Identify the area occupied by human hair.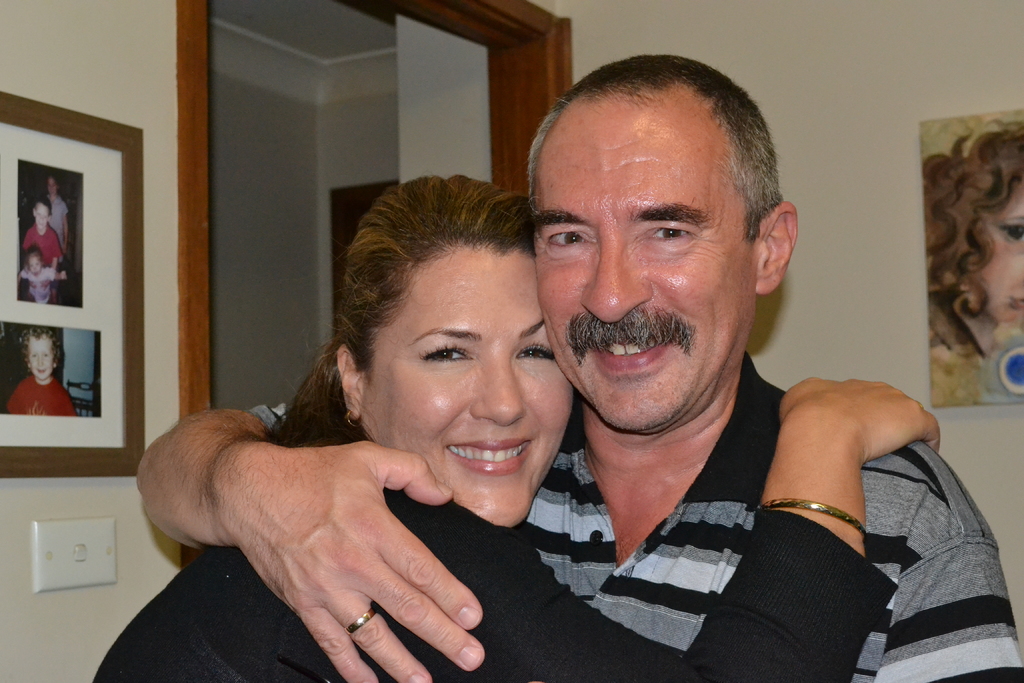
Area: (34,195,52,214).
